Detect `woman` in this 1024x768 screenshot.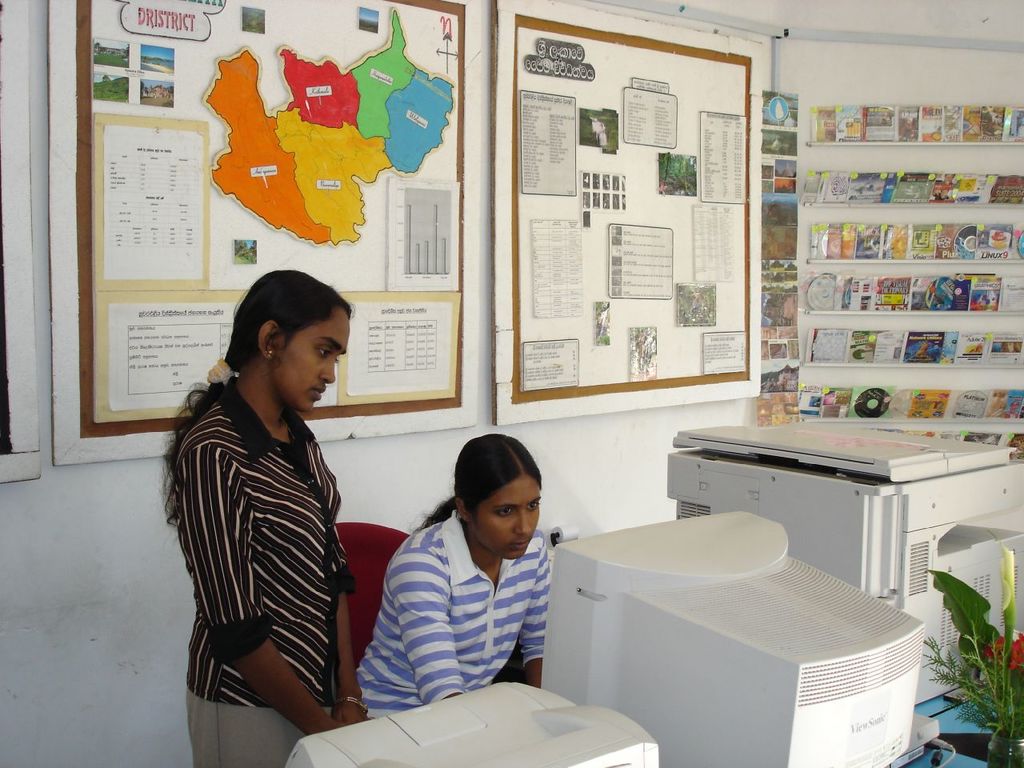
Detection: x1=183 y1=264 x2=350 y2=767.
